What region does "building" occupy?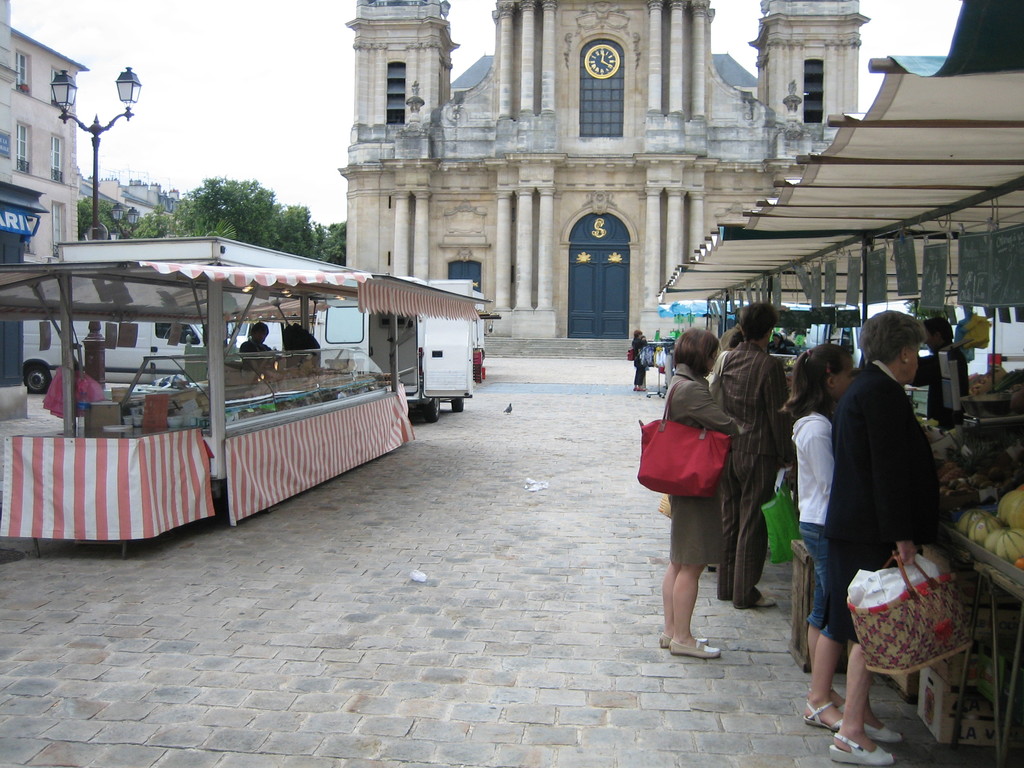
(left=93, top=178, right=120, bottom=196).
